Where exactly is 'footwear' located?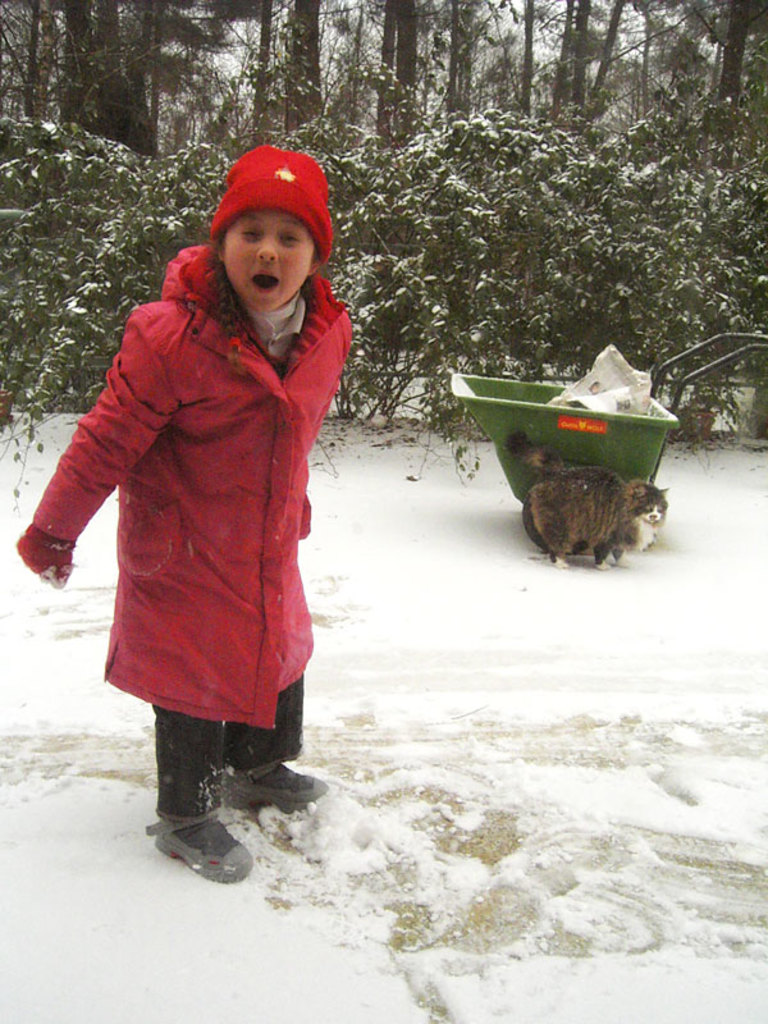
Its bounding box is crop(147, 800, 243, 881).
